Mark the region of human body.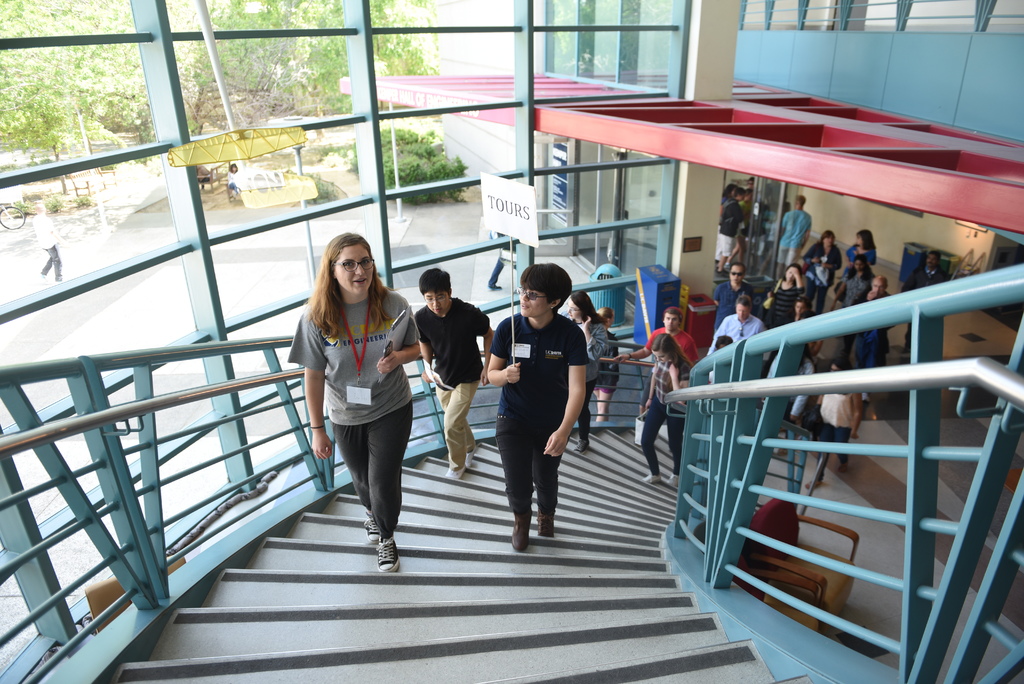
Region: <region>641, 357, 698, 487</region>.
